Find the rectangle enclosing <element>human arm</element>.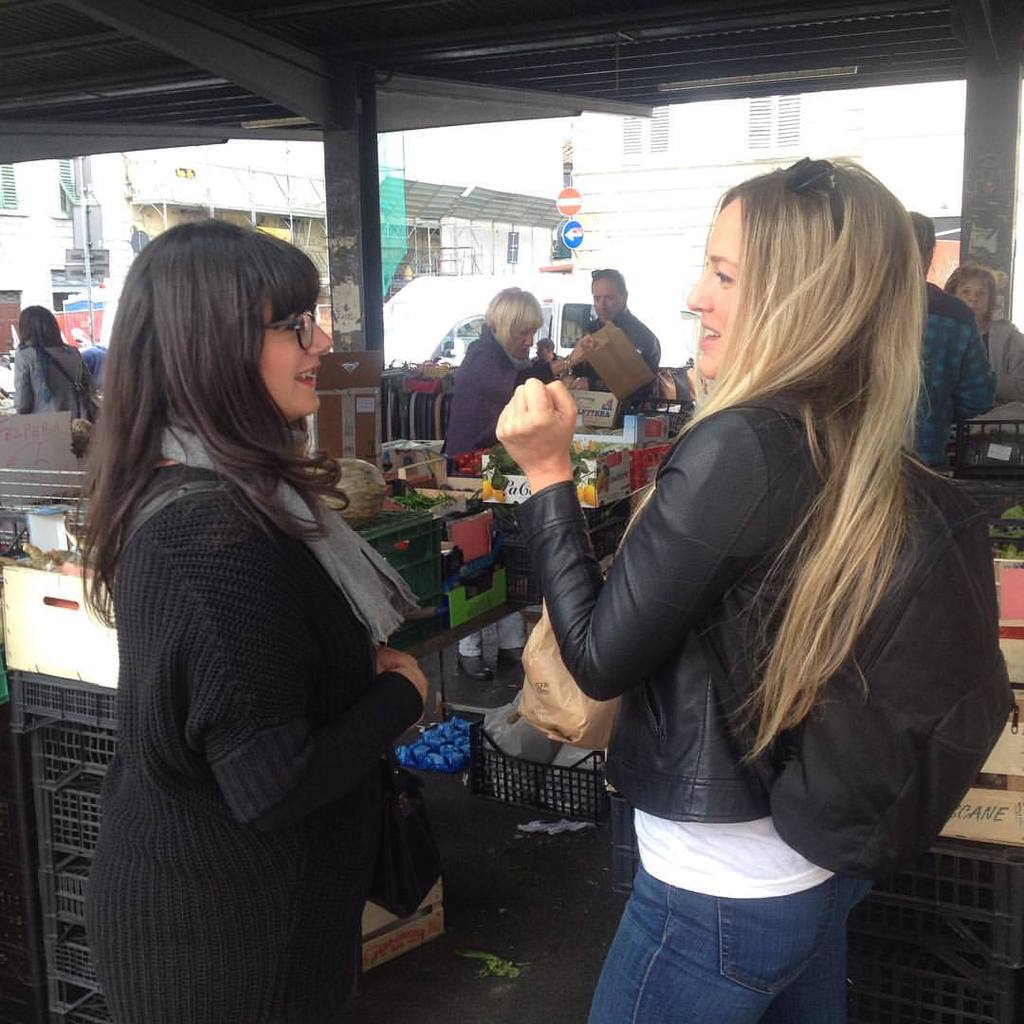
box=[522, 387, 700, 741].
